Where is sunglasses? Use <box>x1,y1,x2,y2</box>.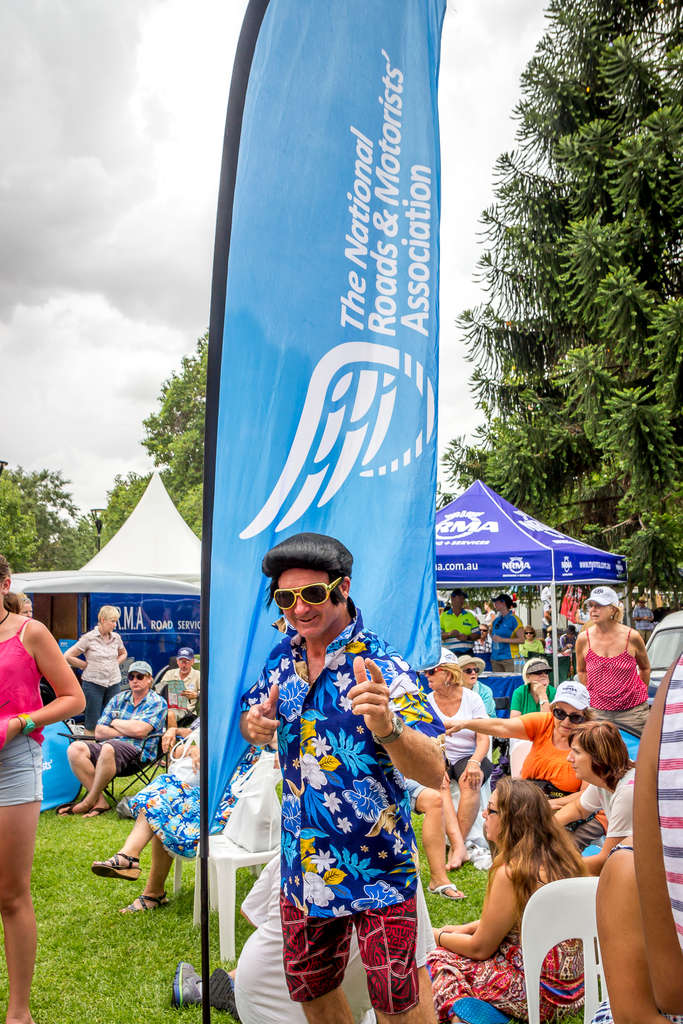
<box>461,668,484,678</box>.
